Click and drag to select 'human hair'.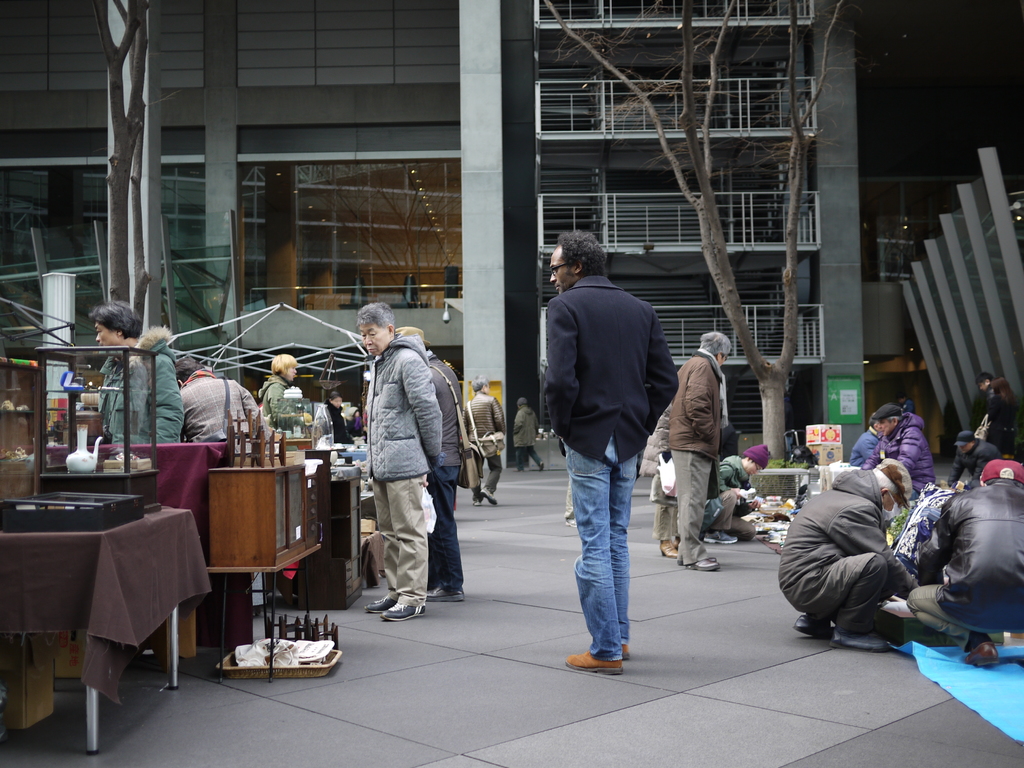
Selection: Rect(174, 355, 214, 383).
